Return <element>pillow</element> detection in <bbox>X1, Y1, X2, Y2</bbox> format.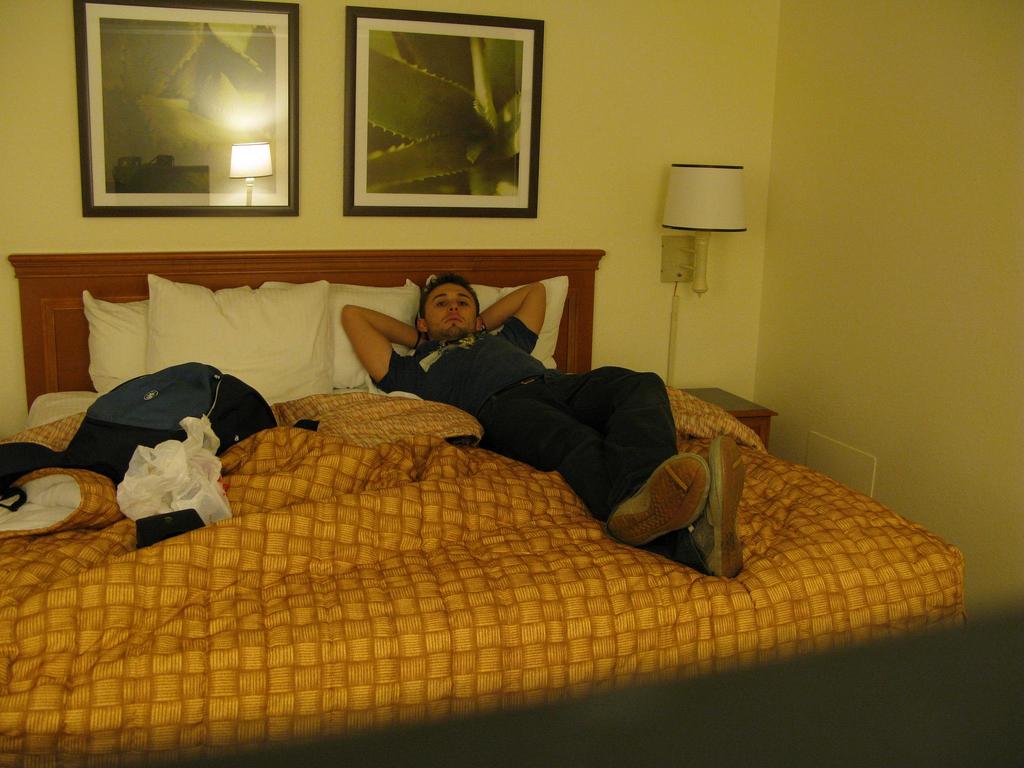
<bbox>436, 268, 572, 373</bbox>.
